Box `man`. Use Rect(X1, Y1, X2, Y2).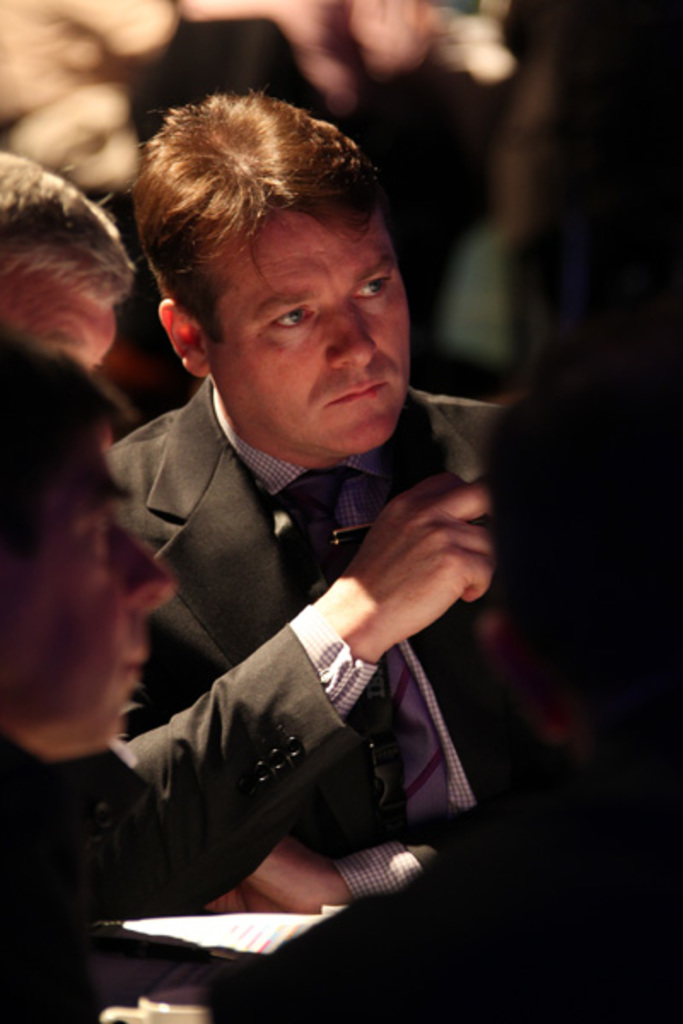
Rect(0, 341, 169, 1022).
